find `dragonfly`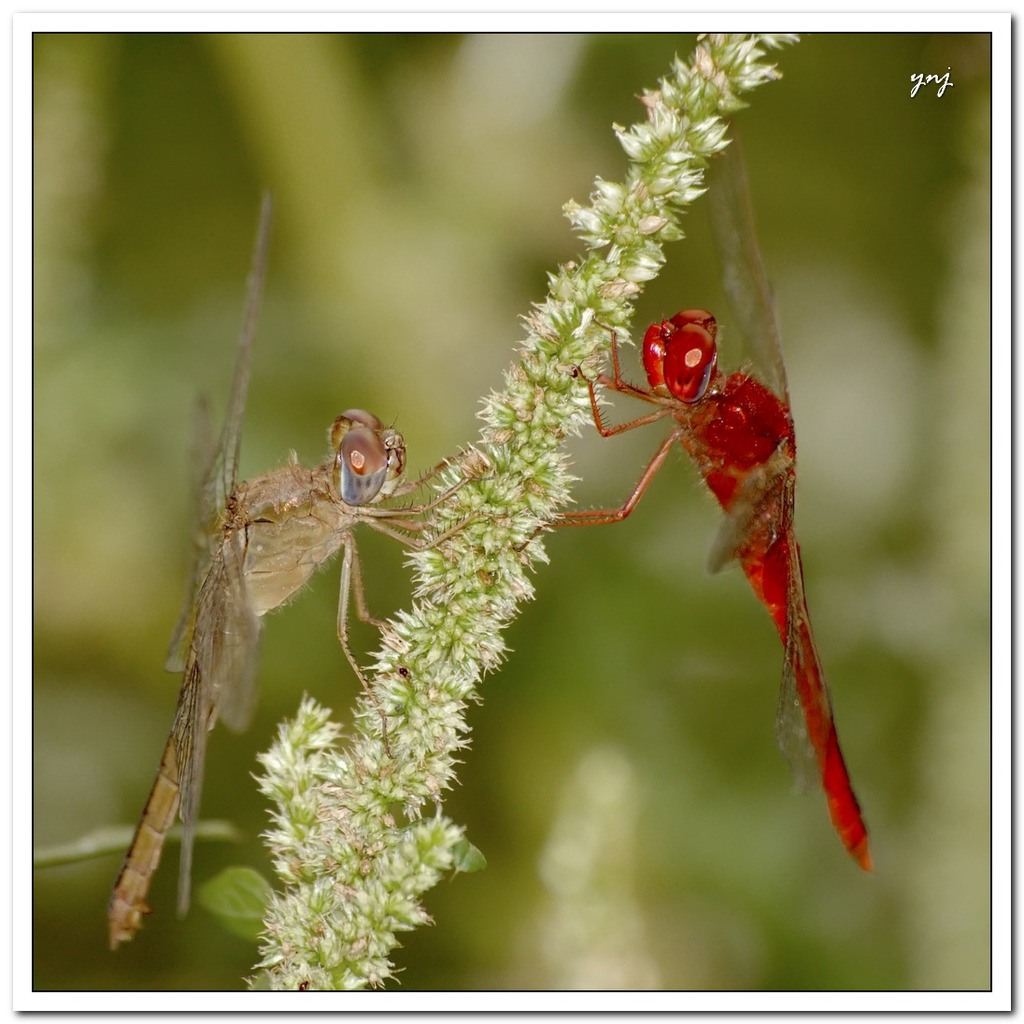
bbox(539, 112, 872, 875)
